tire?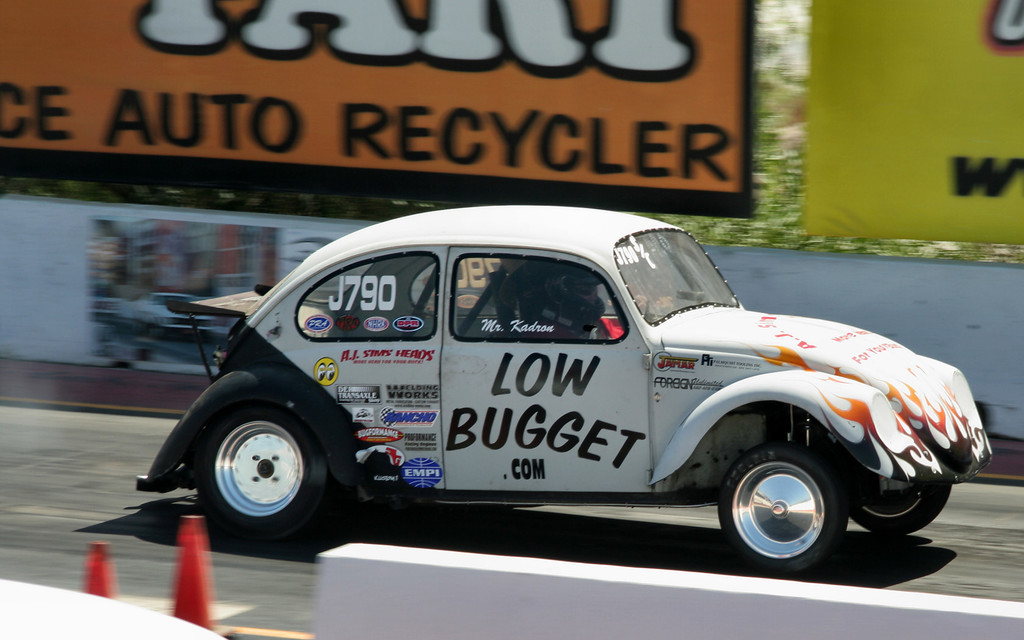
region(720, 438, 861, 572)
